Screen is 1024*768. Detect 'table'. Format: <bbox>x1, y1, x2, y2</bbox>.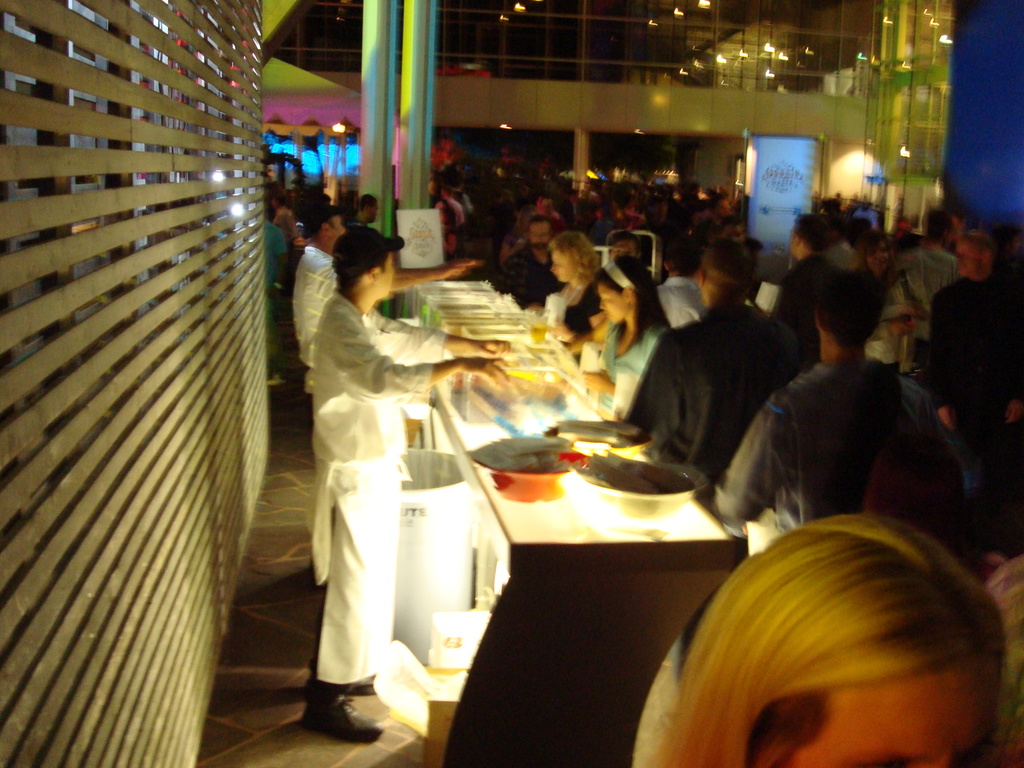
<bbox>410, 337, 746, 767</bbox>.
